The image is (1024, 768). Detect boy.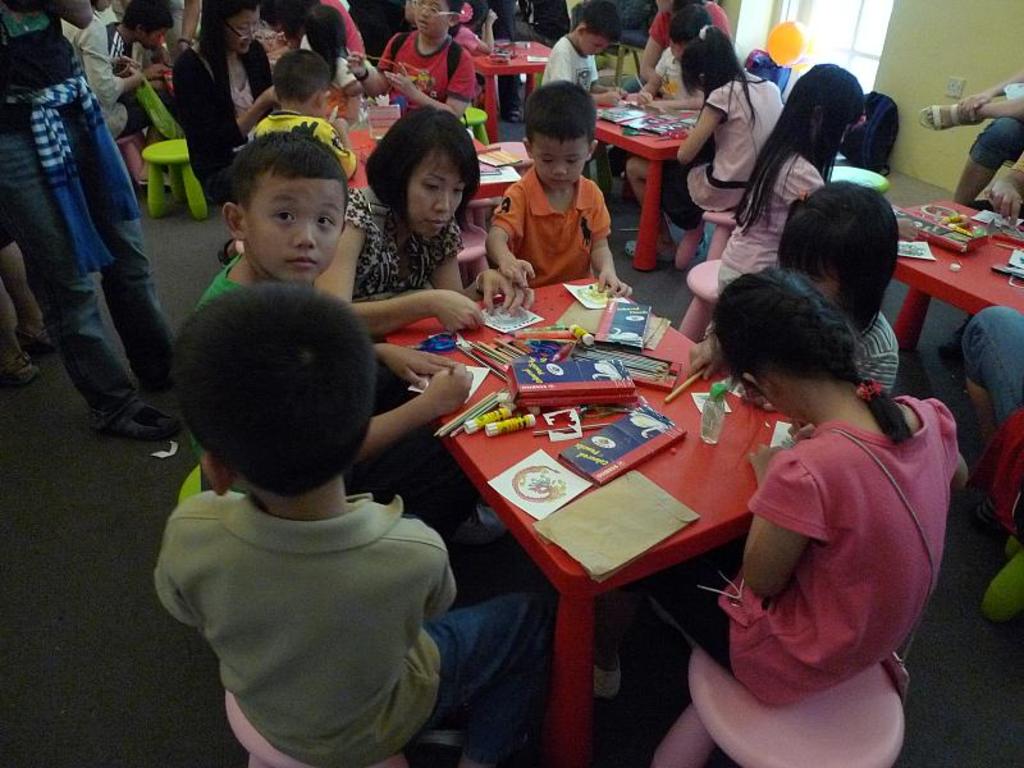
Detection: (x1=644, y1=9, x2=717, y2=106).
